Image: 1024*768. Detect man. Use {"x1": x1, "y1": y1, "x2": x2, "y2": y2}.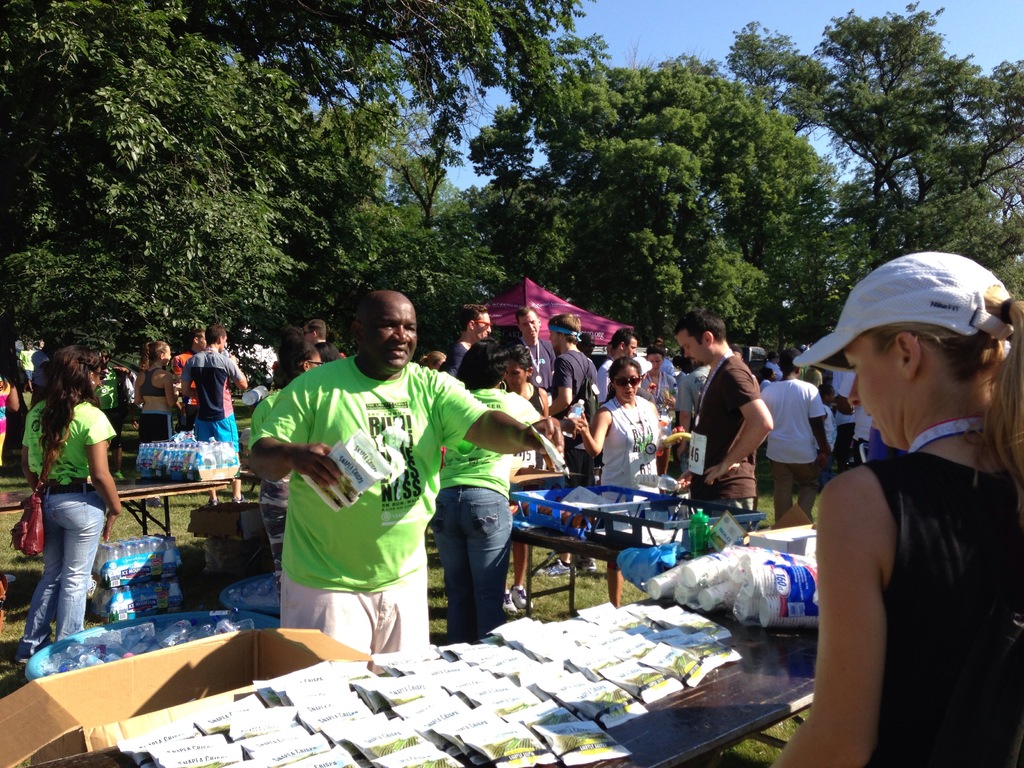
{"x1": 239, "y1": 307, "x2": 490, "y2": 675}.
